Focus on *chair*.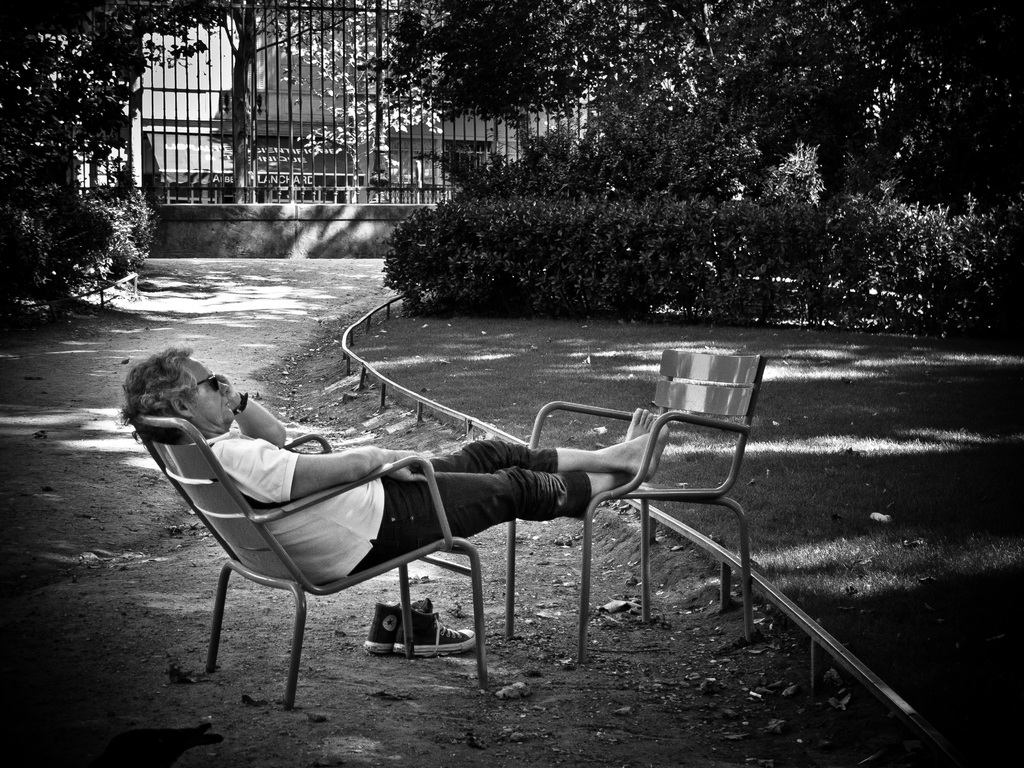
Focused at [132, 370, 472, 731].
